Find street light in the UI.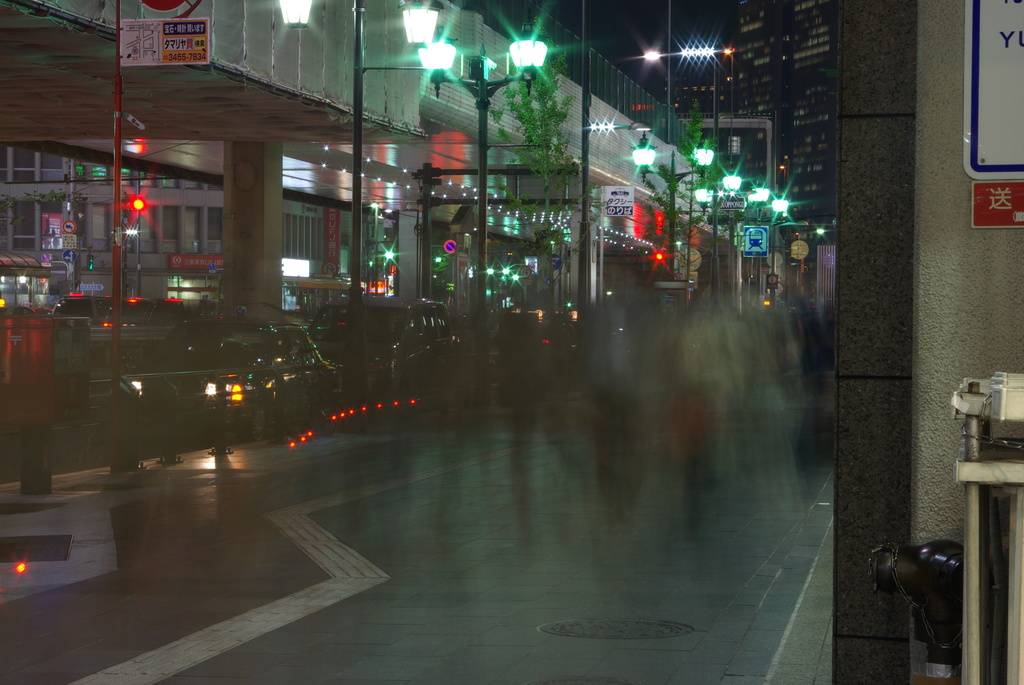
UI element at l=572, t=0, r=653, b=319.
